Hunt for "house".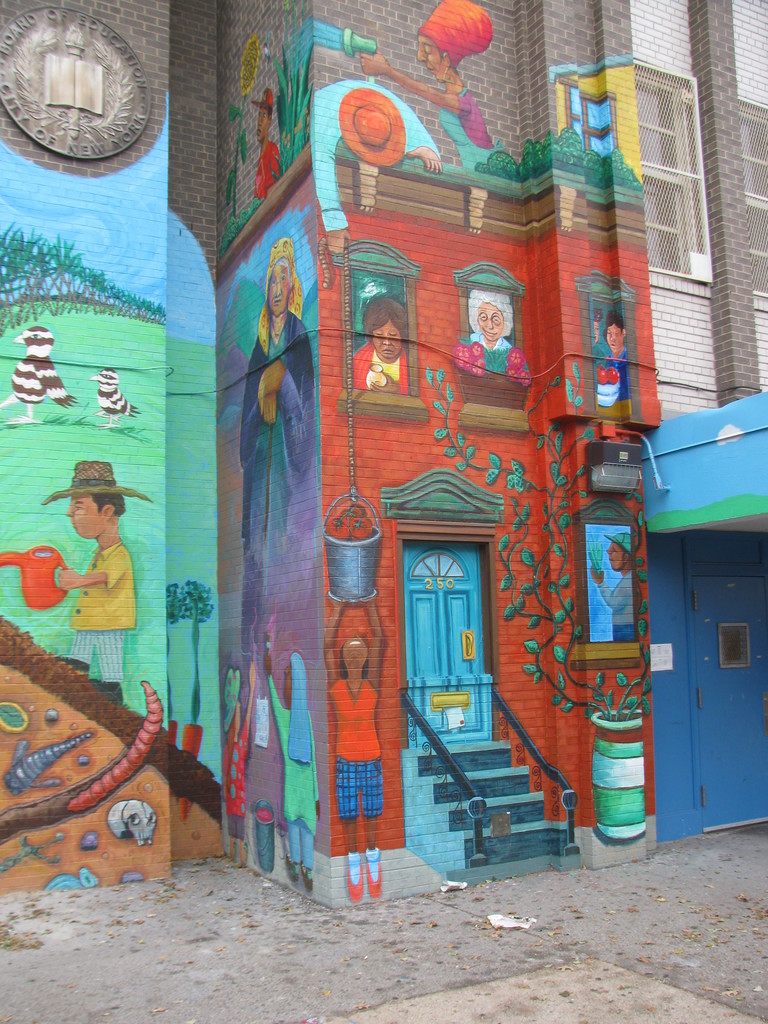
Hunted down at 0 0 767 911.
